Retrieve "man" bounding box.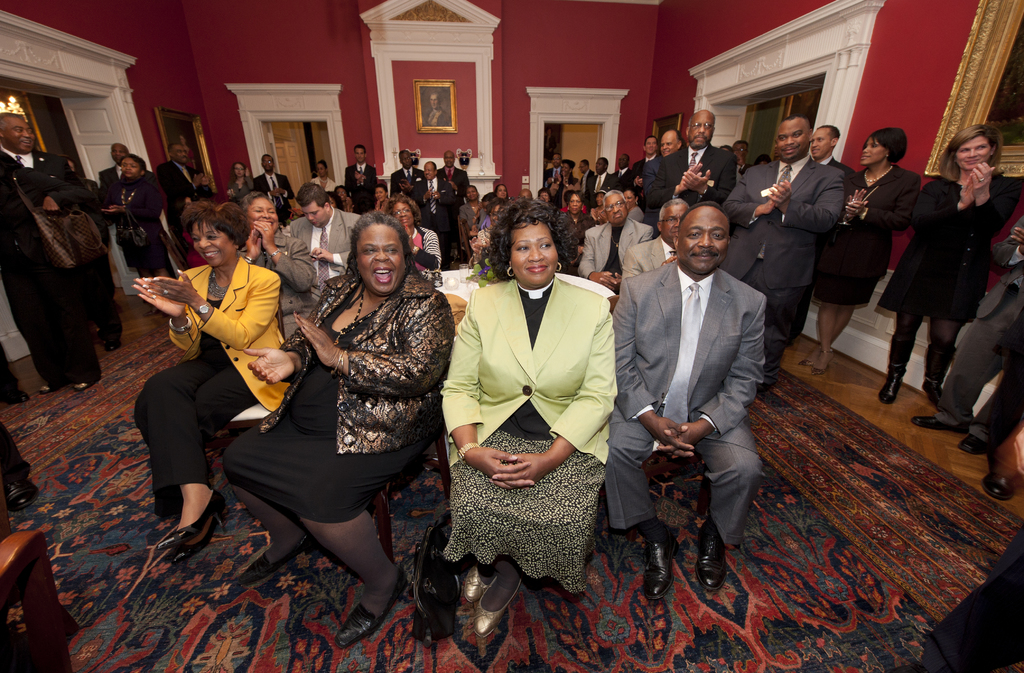
Bounding box: <box>614,200,691,295</box>.
